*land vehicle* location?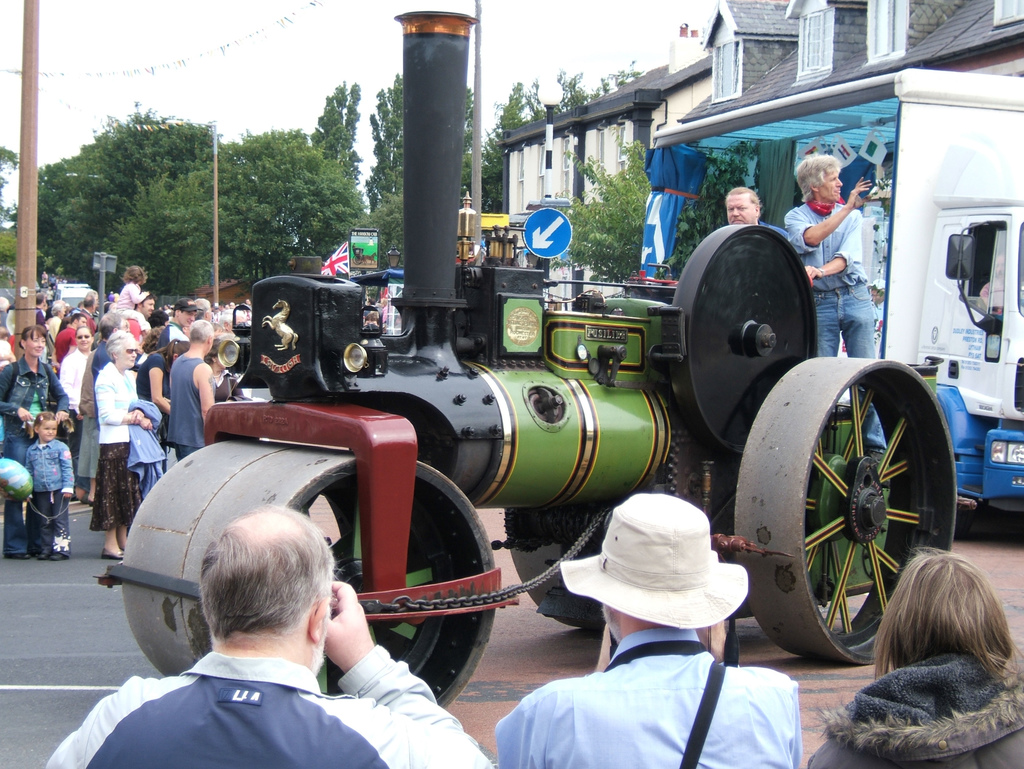
[643, 70, 1023, 544]
